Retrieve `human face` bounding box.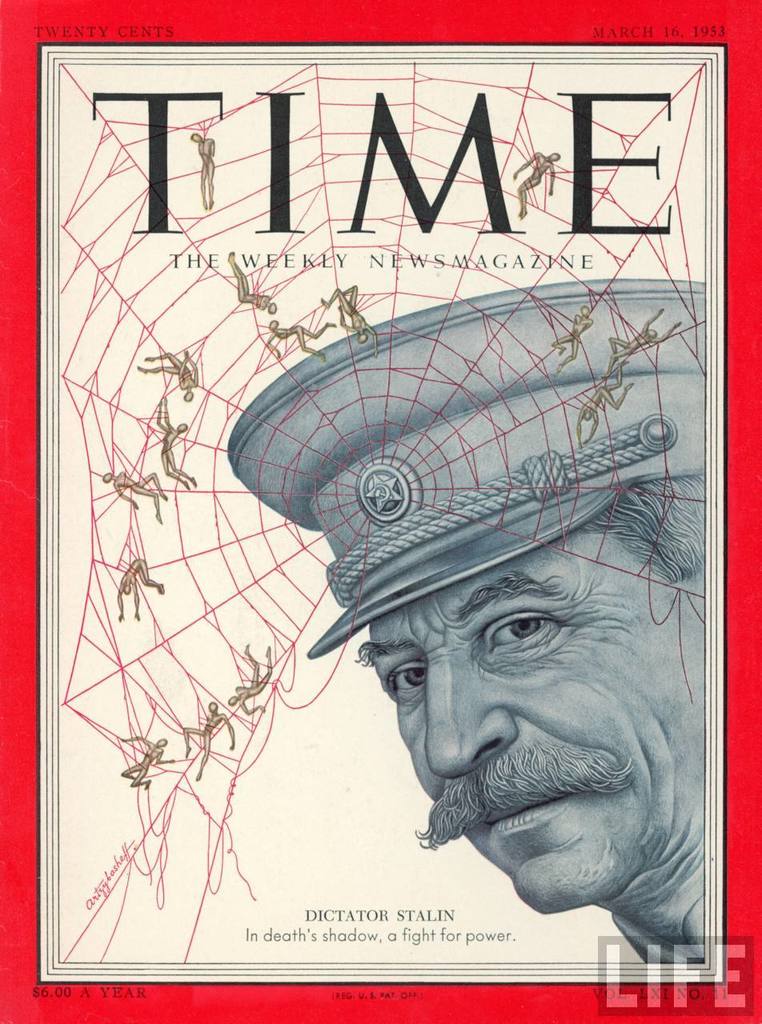
Bounding box: BBox(347, 521, 708, 911).
